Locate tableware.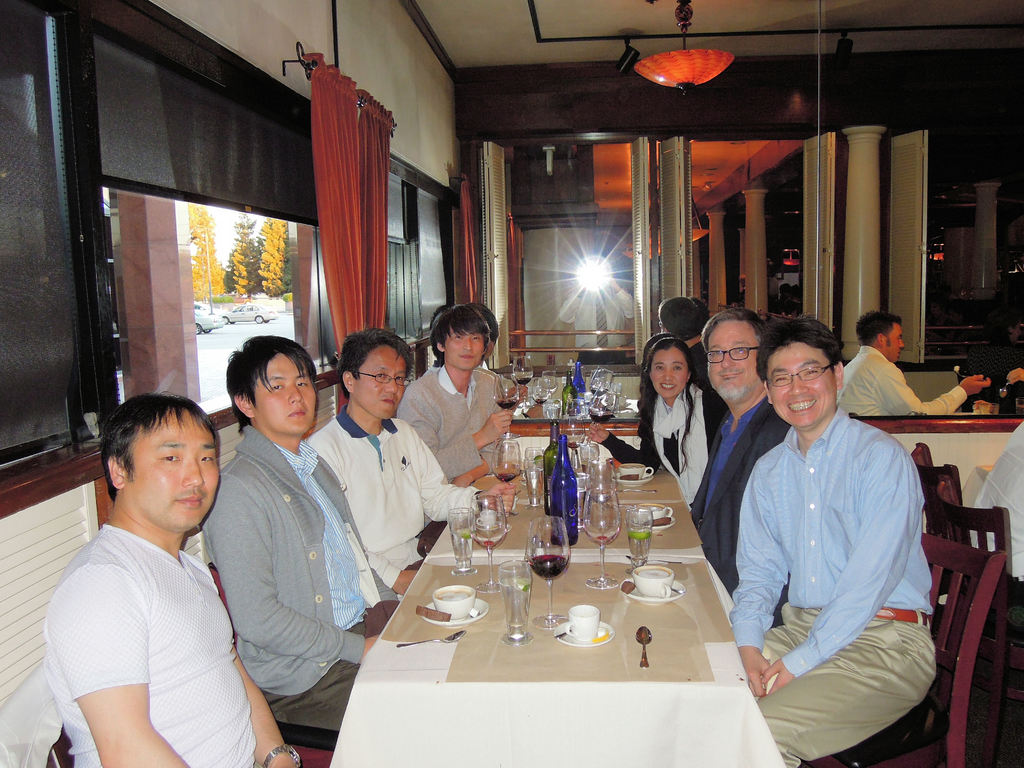
Bounding box: 499/558/534/645.
